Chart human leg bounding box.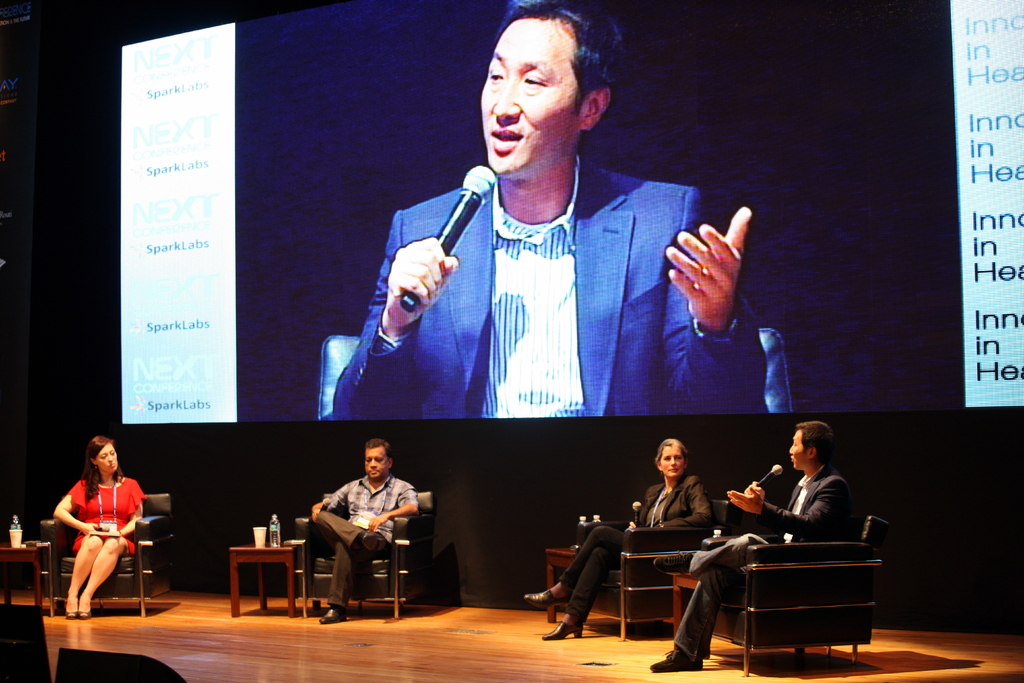
Charted: [x1=66, y1=536, x2=100, y2=619].
